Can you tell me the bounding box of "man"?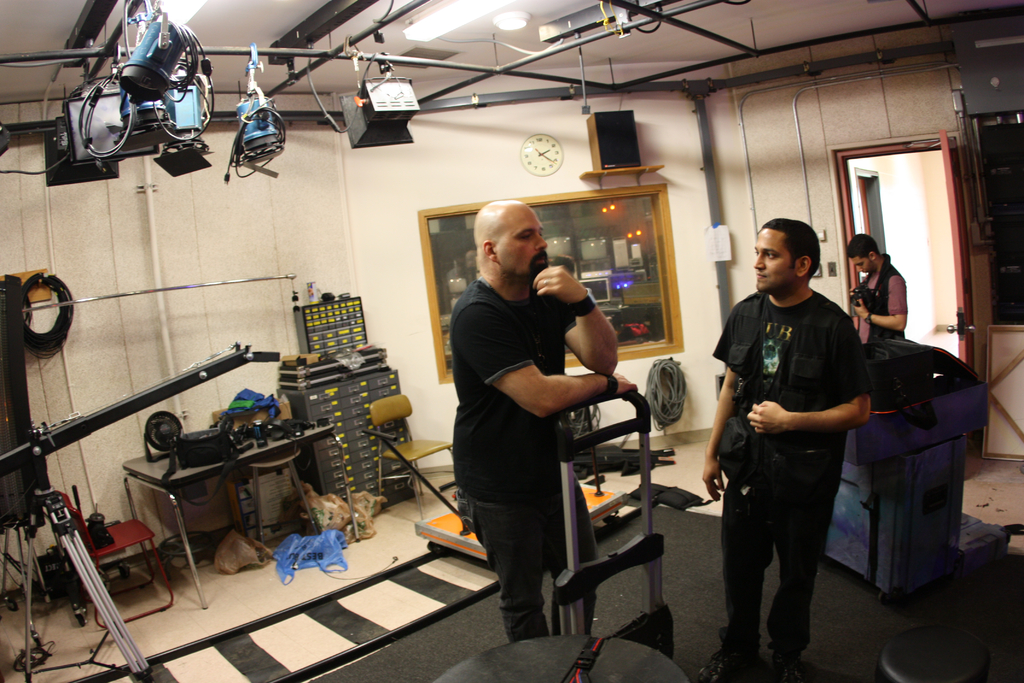
region(450, 199, 640, 641).
